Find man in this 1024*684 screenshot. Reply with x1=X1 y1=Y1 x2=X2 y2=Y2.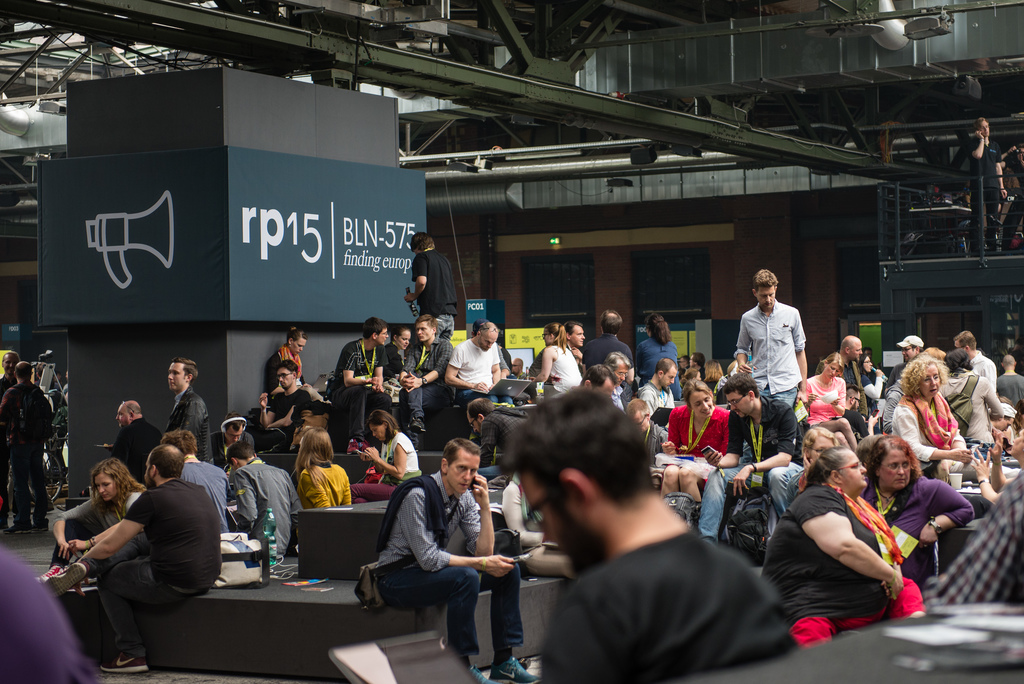
x1=317 y1=316 x2=394 y2=457.
